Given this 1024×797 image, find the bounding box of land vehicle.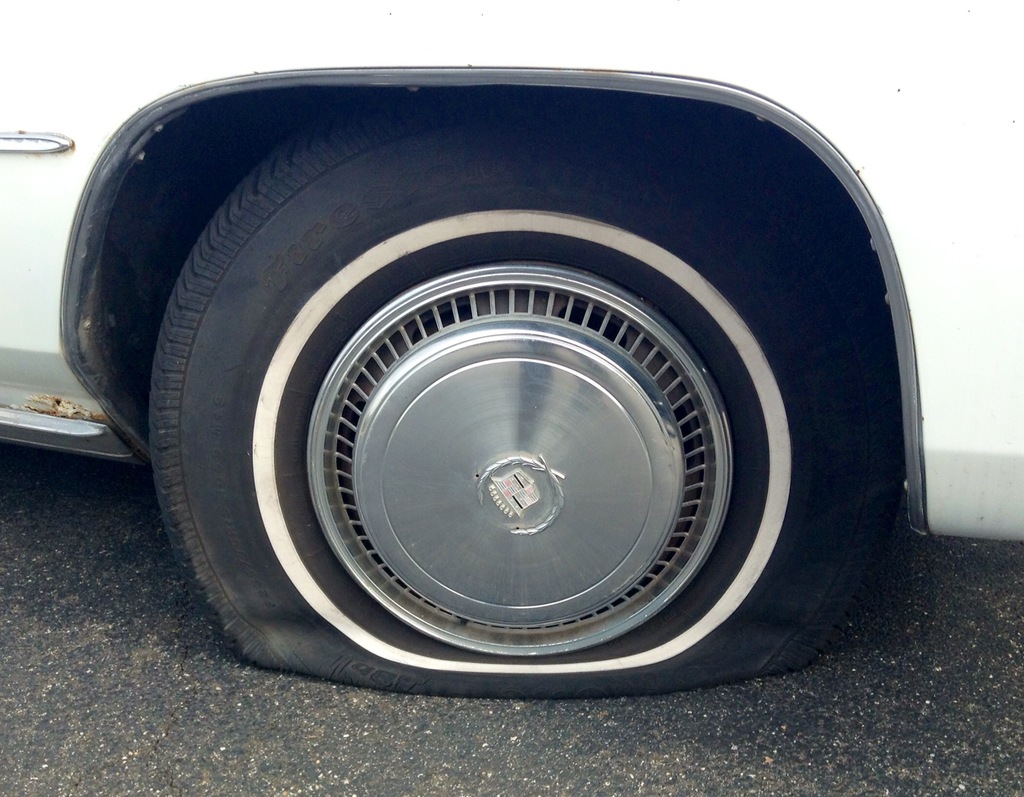
x1=0, y1=0, x2=1023, y2=702.
